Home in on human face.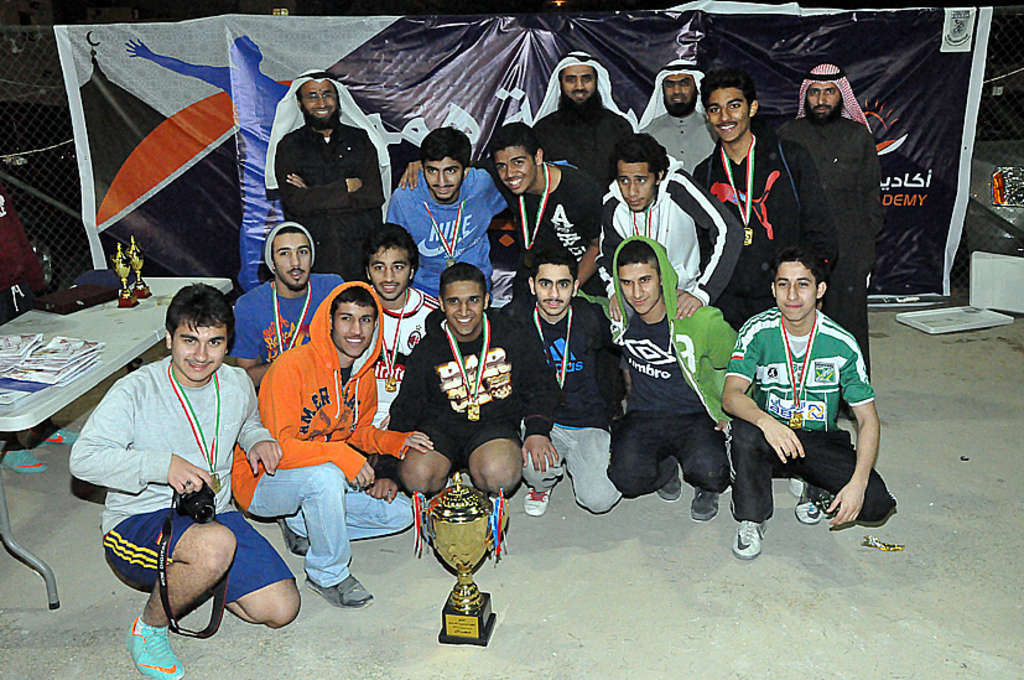
Homed in at crop(272, 232, 312, 289).
